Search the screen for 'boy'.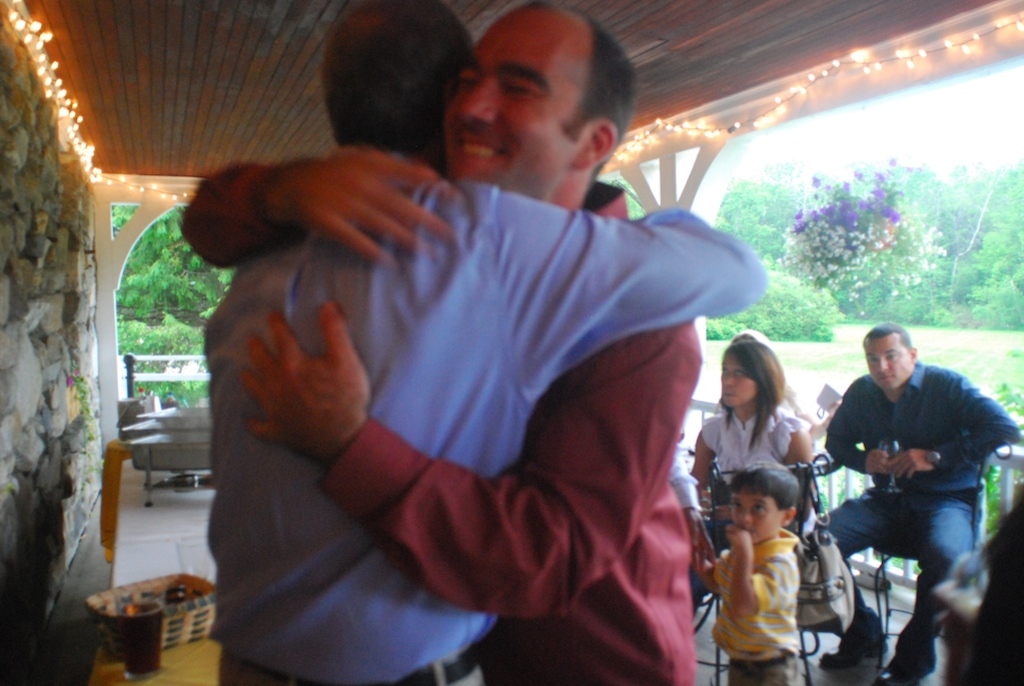
Found at Rect(698, 464, 805, 685).
